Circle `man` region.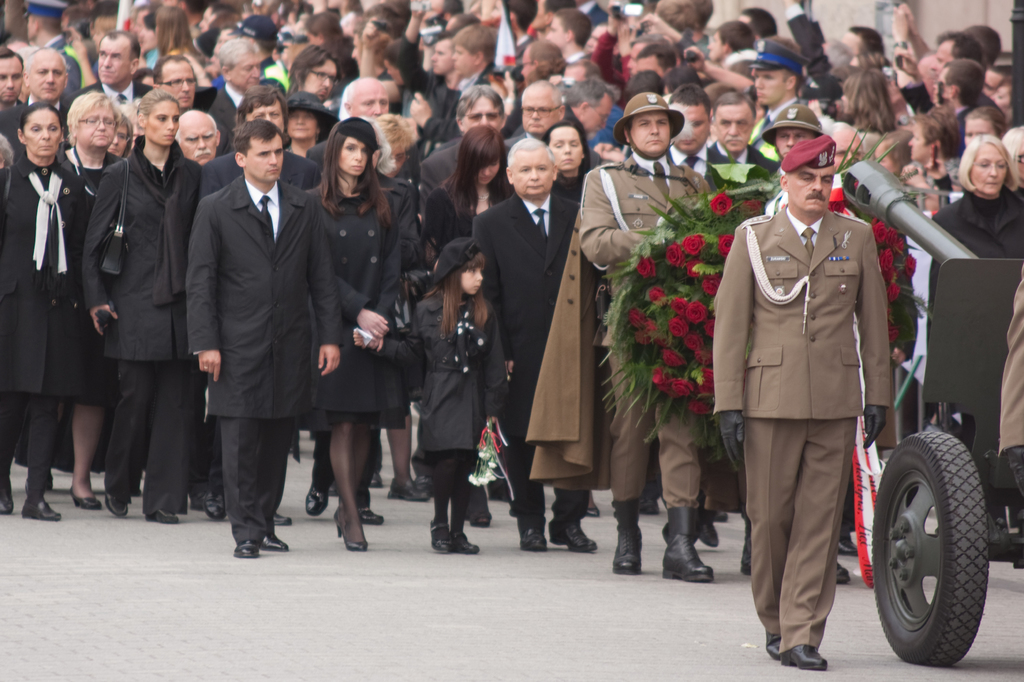
Region: <region>700, 90, 776, 178</region>.
